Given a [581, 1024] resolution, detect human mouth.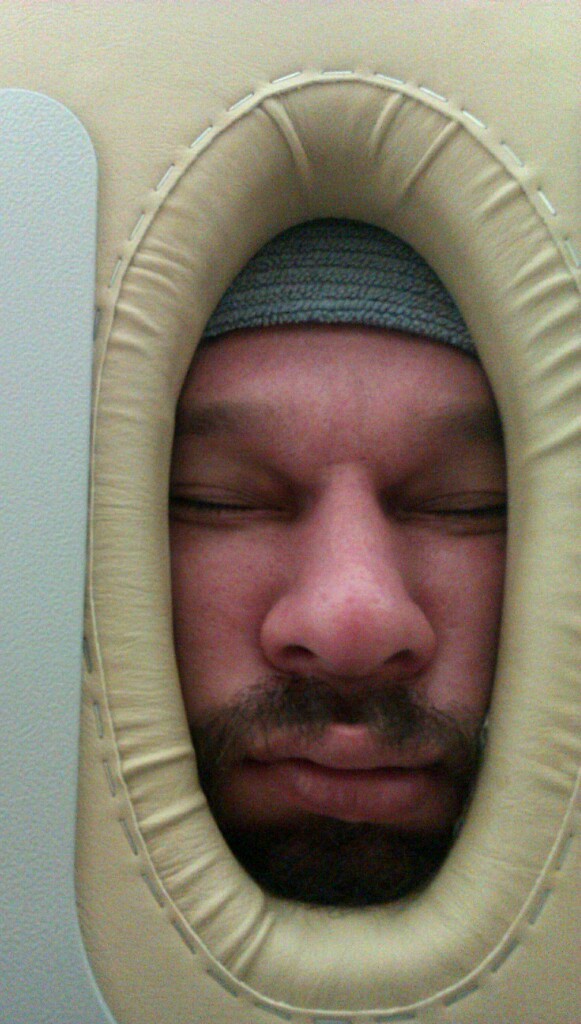
x1=204, y1=700, x2=467, y2=820.
